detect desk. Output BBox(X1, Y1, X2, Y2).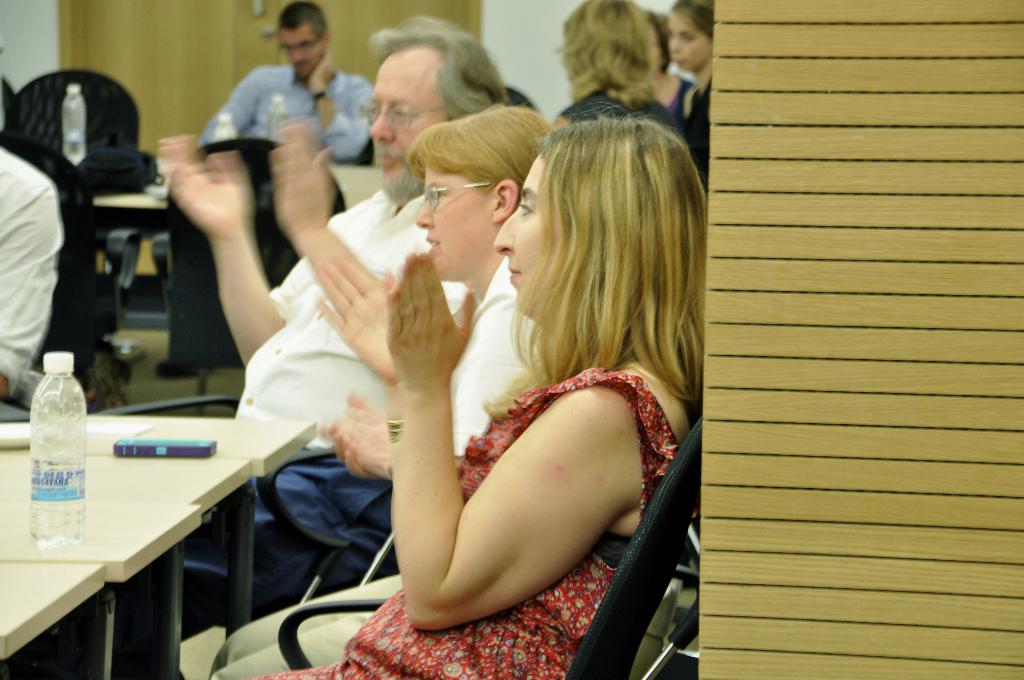
BBox(0, 409, 310, 679).
